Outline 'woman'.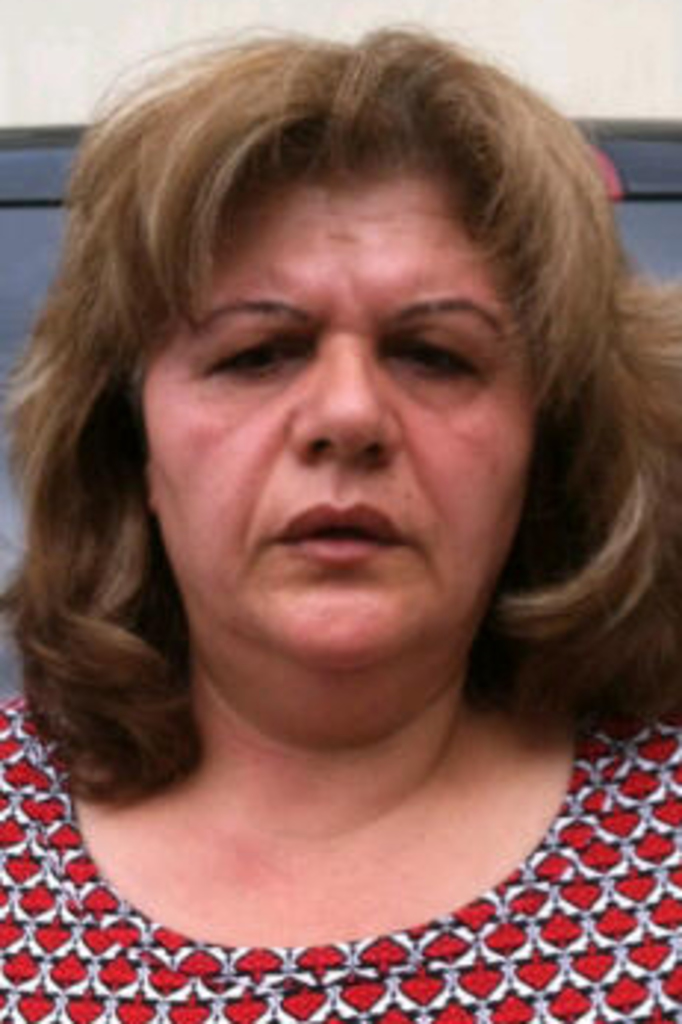
Outline: <region>0, 0, 681, 989</region>.
